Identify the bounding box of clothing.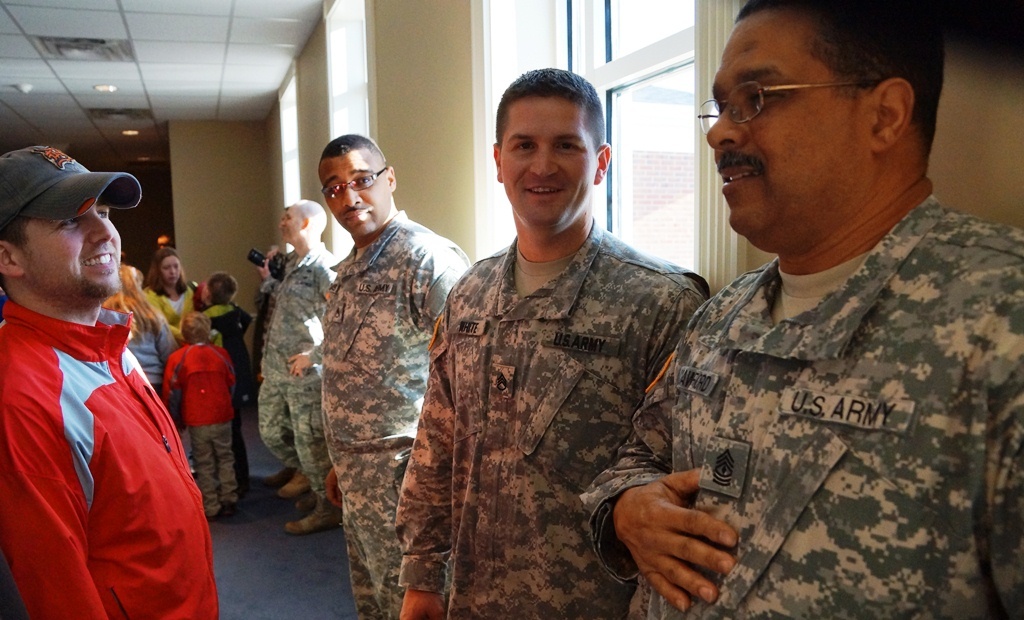
pyautogui.locateOnScreen(321, 202, 474, 619).
